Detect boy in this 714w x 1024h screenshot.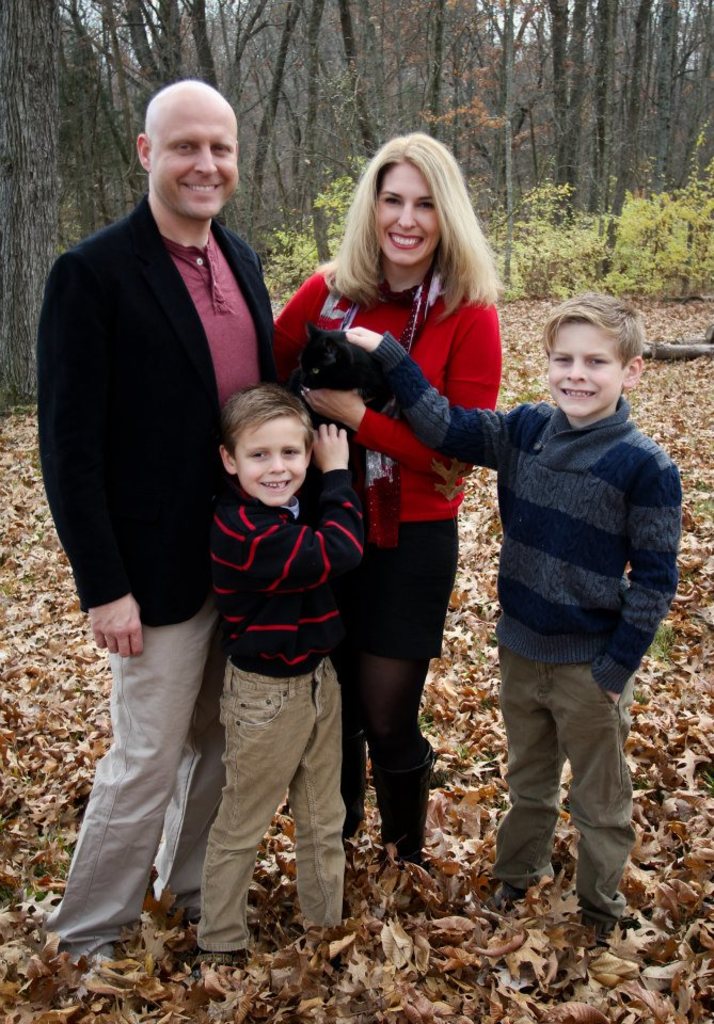
Detection: left=171, top=346, right=378, bottom=958.
